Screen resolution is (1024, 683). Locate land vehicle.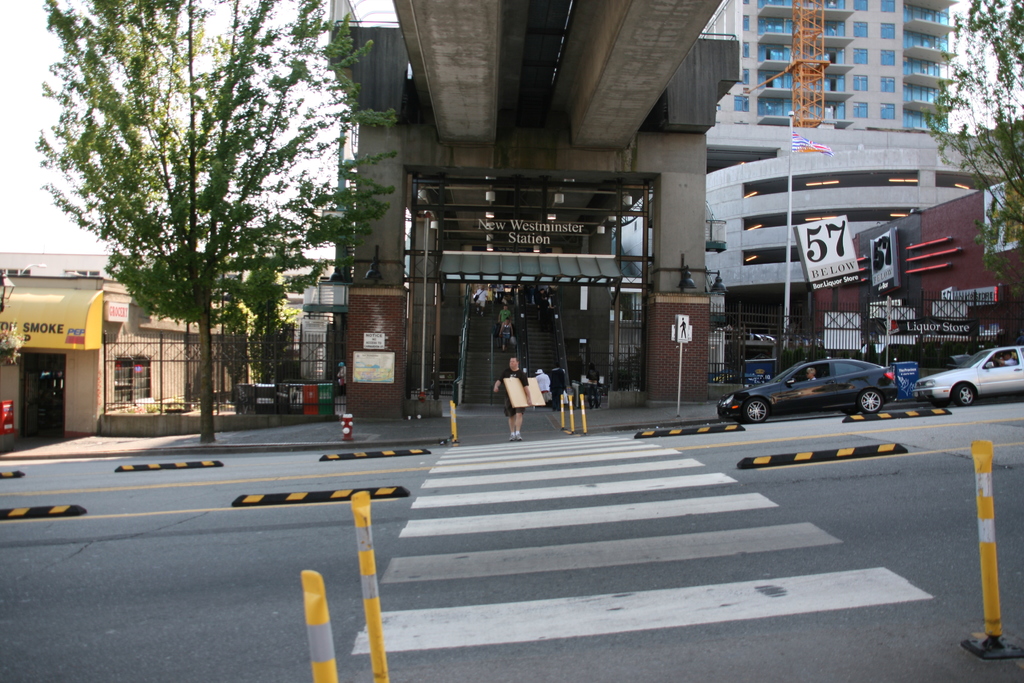
913 340 1023 404.
